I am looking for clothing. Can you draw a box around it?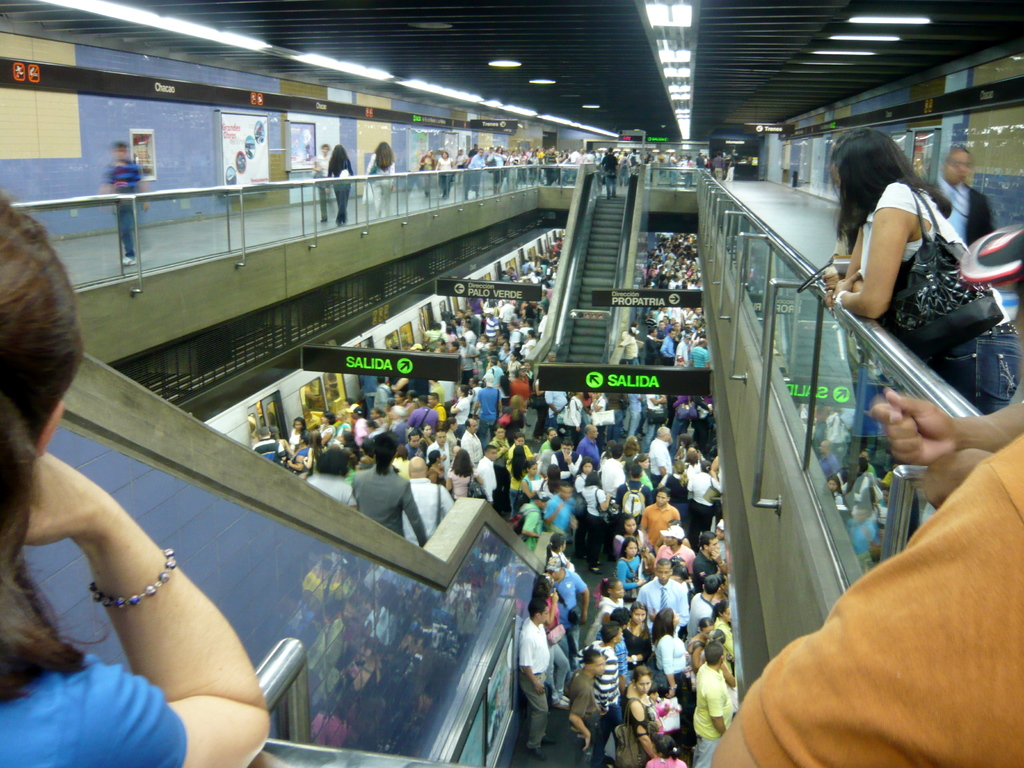
Sure, the bounding box is box(695, 156, 705, 170).
